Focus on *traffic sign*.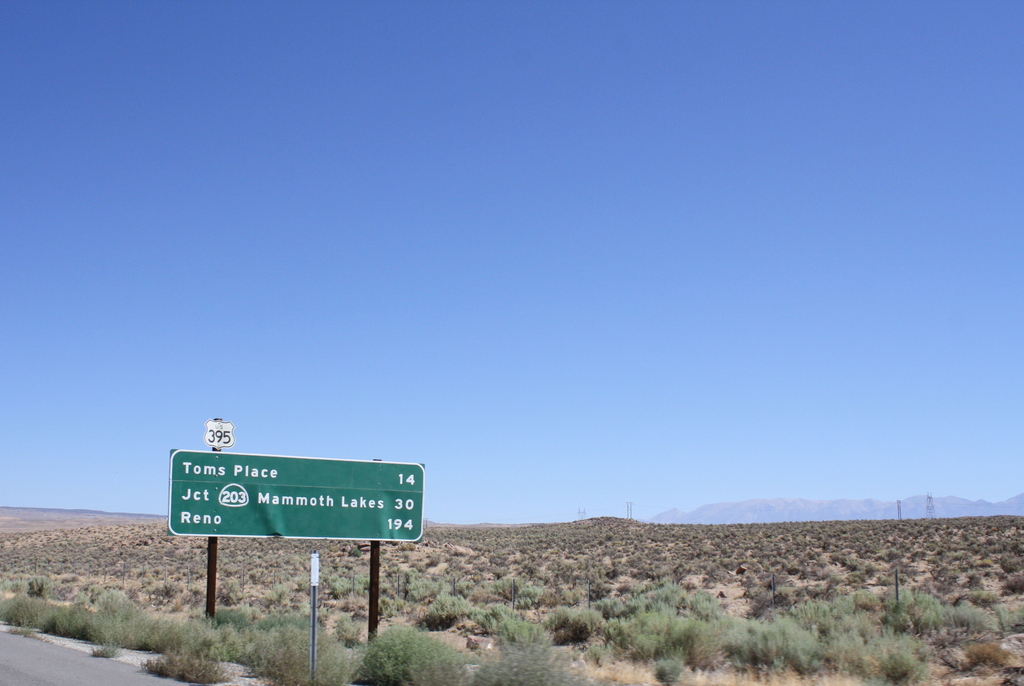
Focused at {"x1": 204, "y1": 419, "x2": 232, "y2": 447}.
